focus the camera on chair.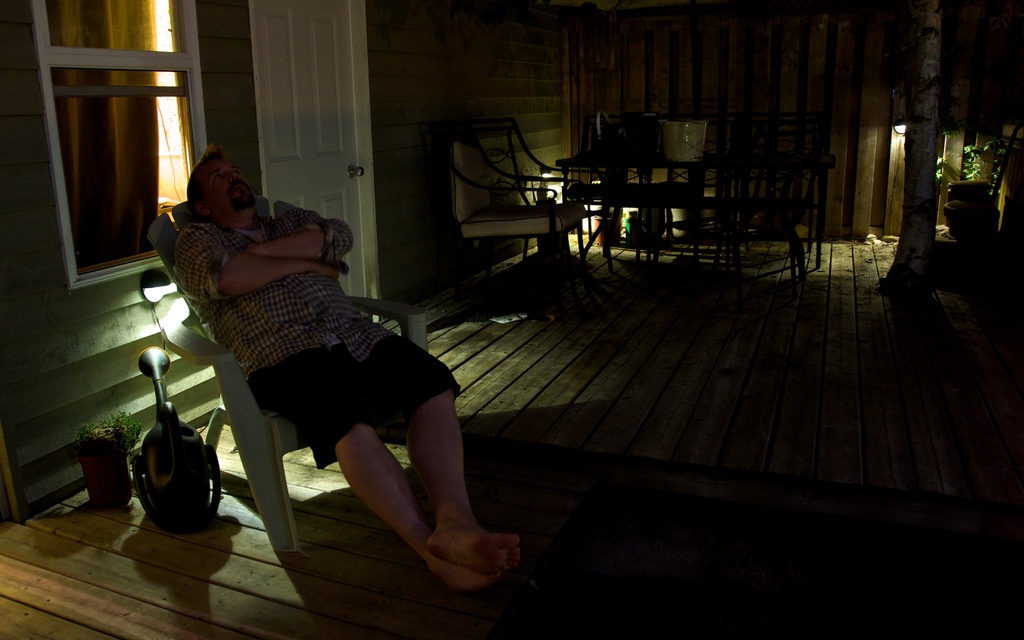
Focus region: {"x1": 139, "y1": 252, "x2": 458, "y2": 566}.
